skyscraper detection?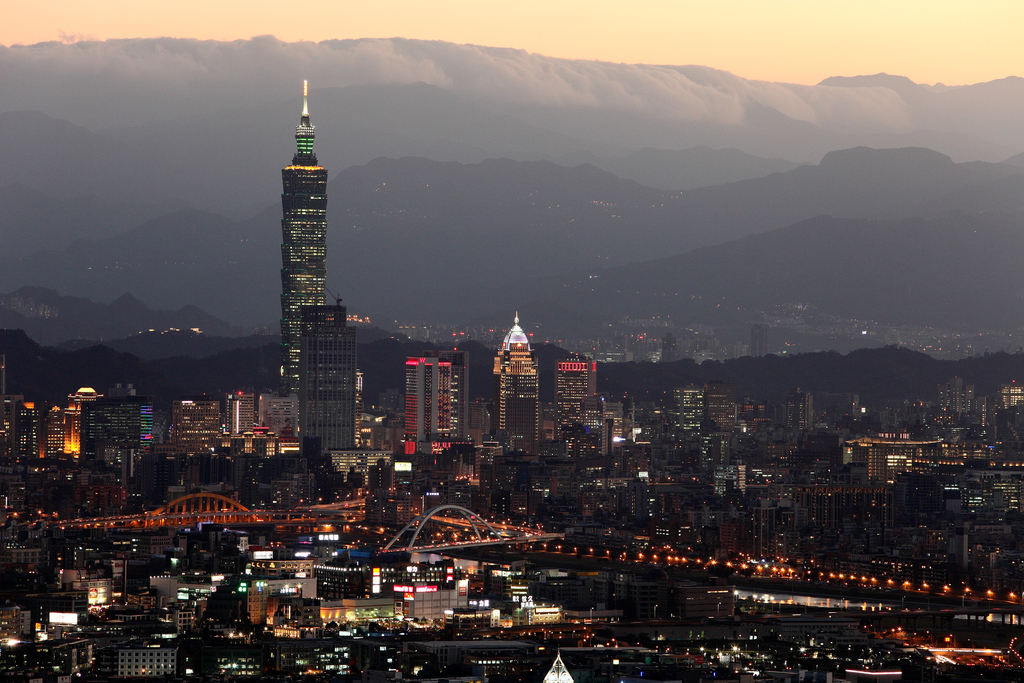
300 302 355 454
